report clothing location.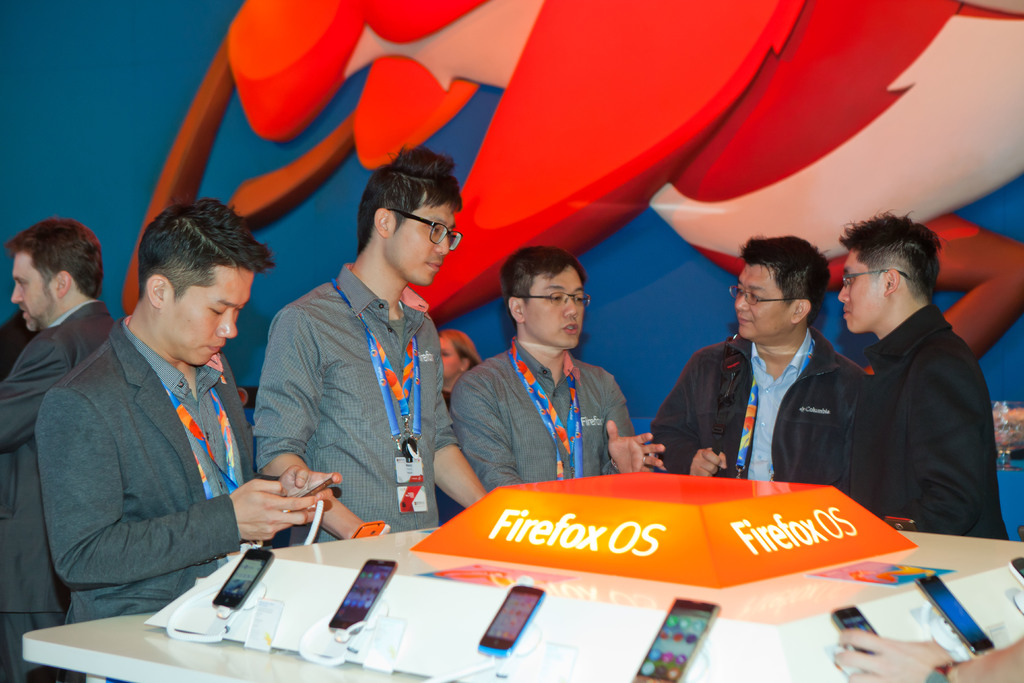
Report: l=845, t=304, r=1011, b=540.
